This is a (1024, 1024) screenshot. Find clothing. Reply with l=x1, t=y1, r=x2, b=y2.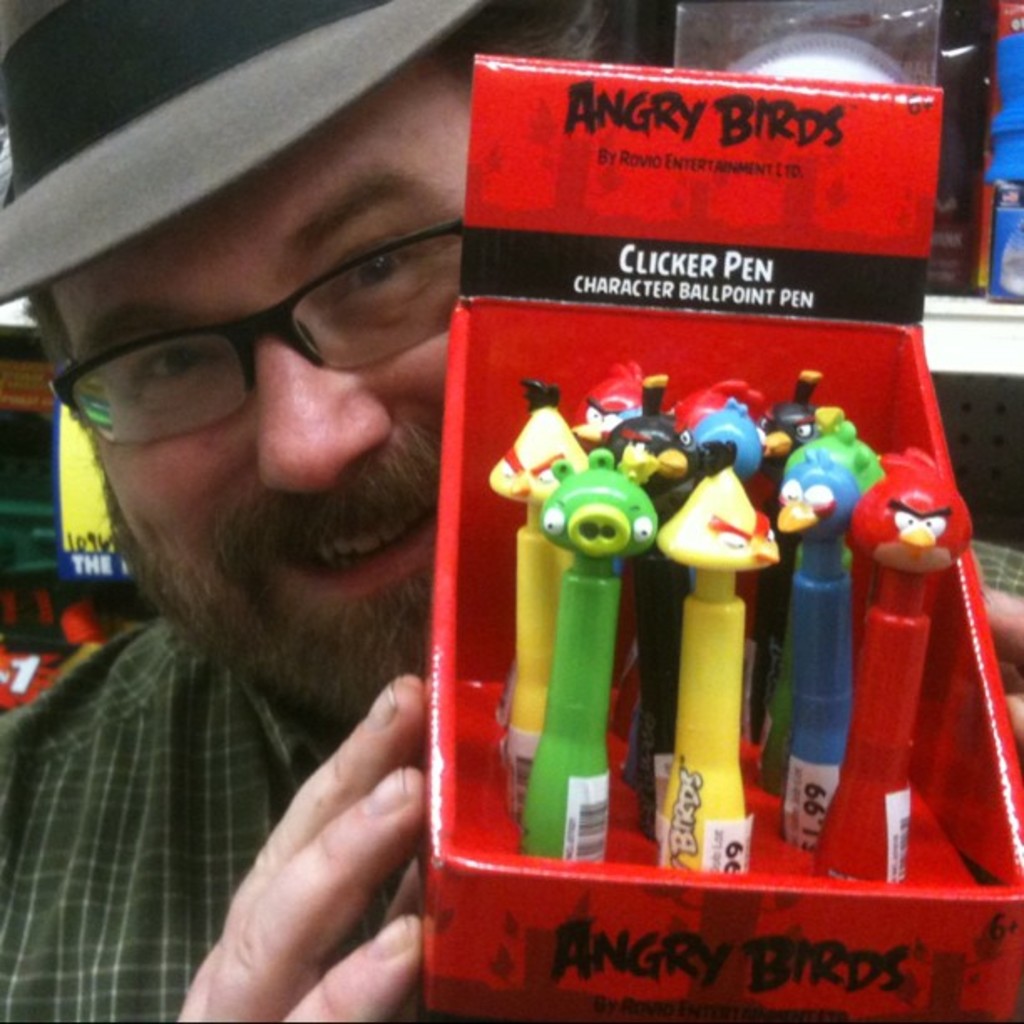
l=0, t=539, r=1022, b=1022.
